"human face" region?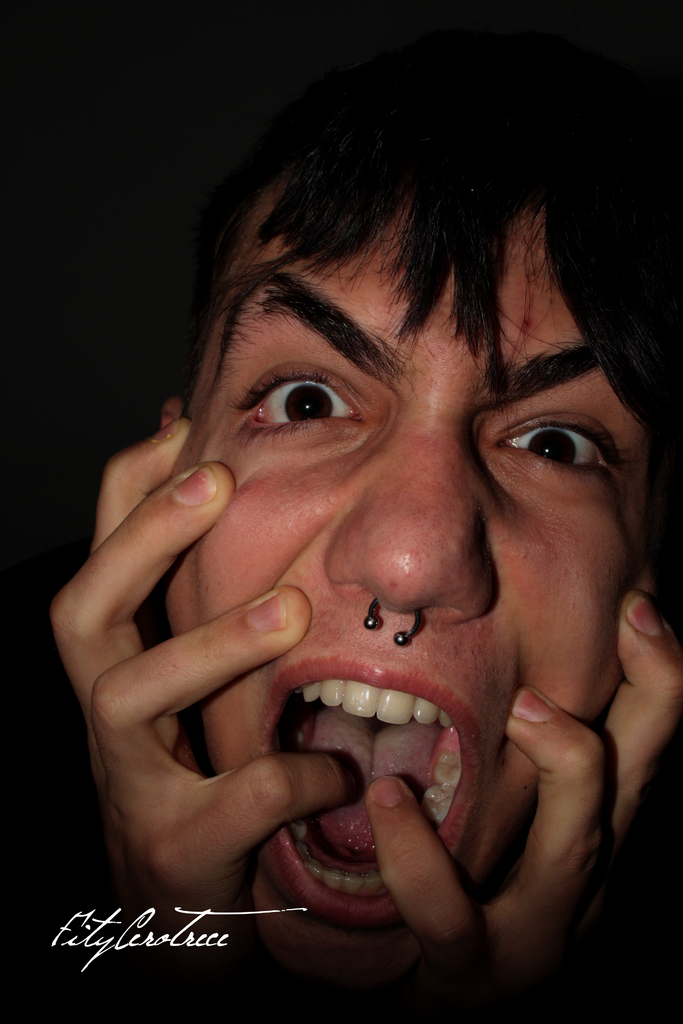
crop(177, 209, 646, 987)
